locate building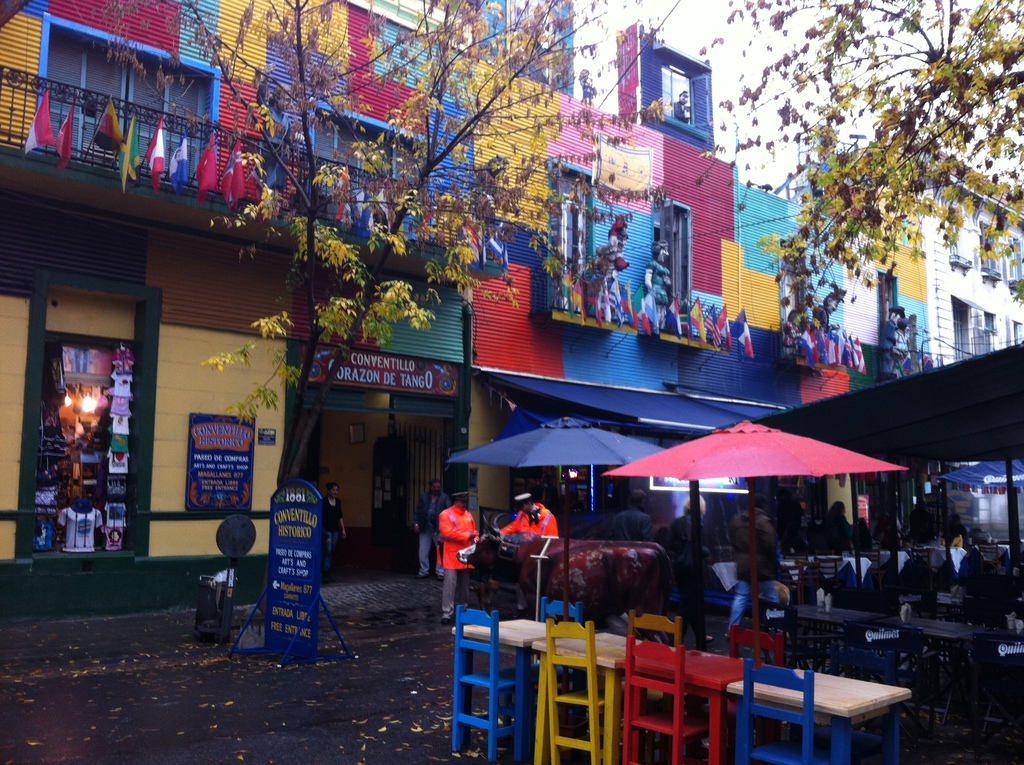
0 0 926 623
